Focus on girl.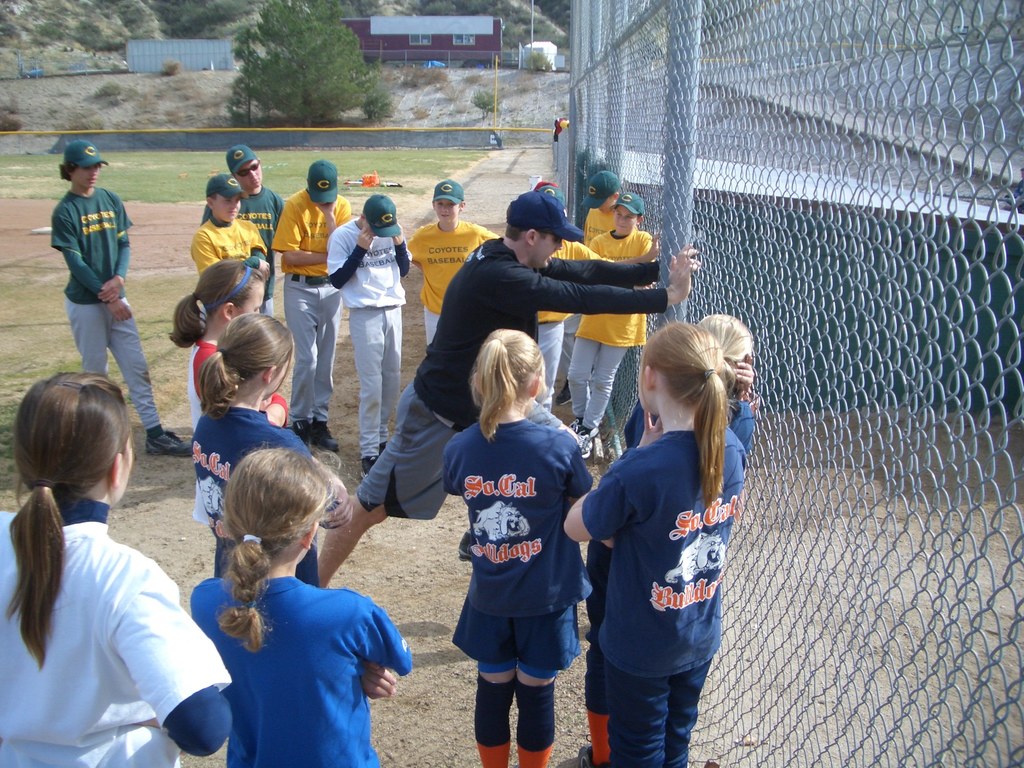
Focused at detection(169, 253, 300, 438).
